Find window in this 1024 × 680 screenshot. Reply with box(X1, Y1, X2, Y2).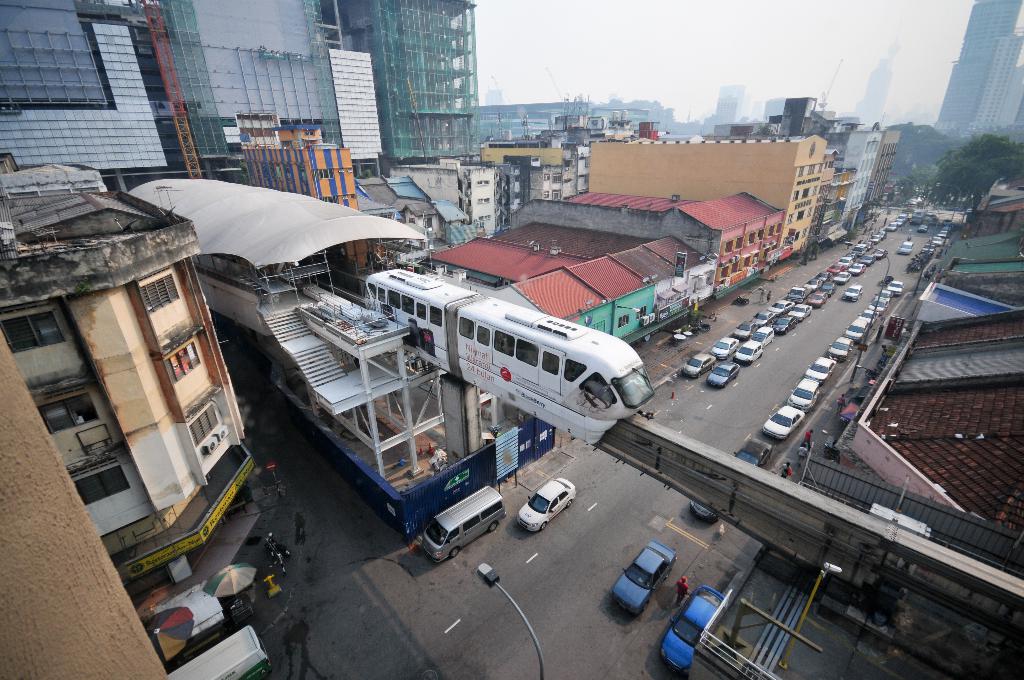
box(769, 225, 776, 238).
